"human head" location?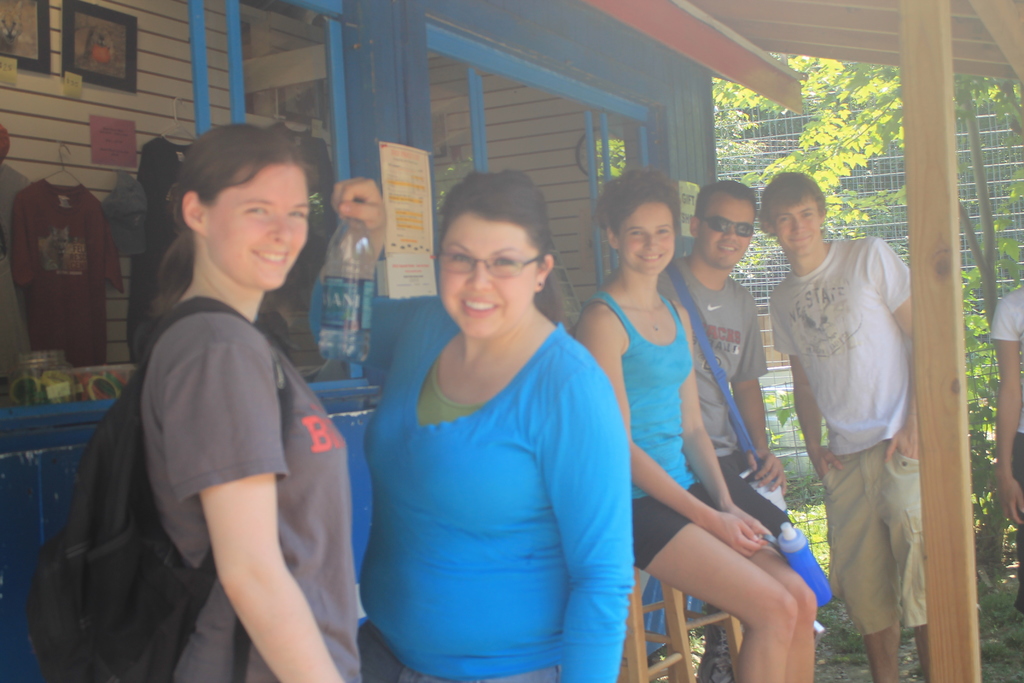
locate(685, 178, 755, 273)
